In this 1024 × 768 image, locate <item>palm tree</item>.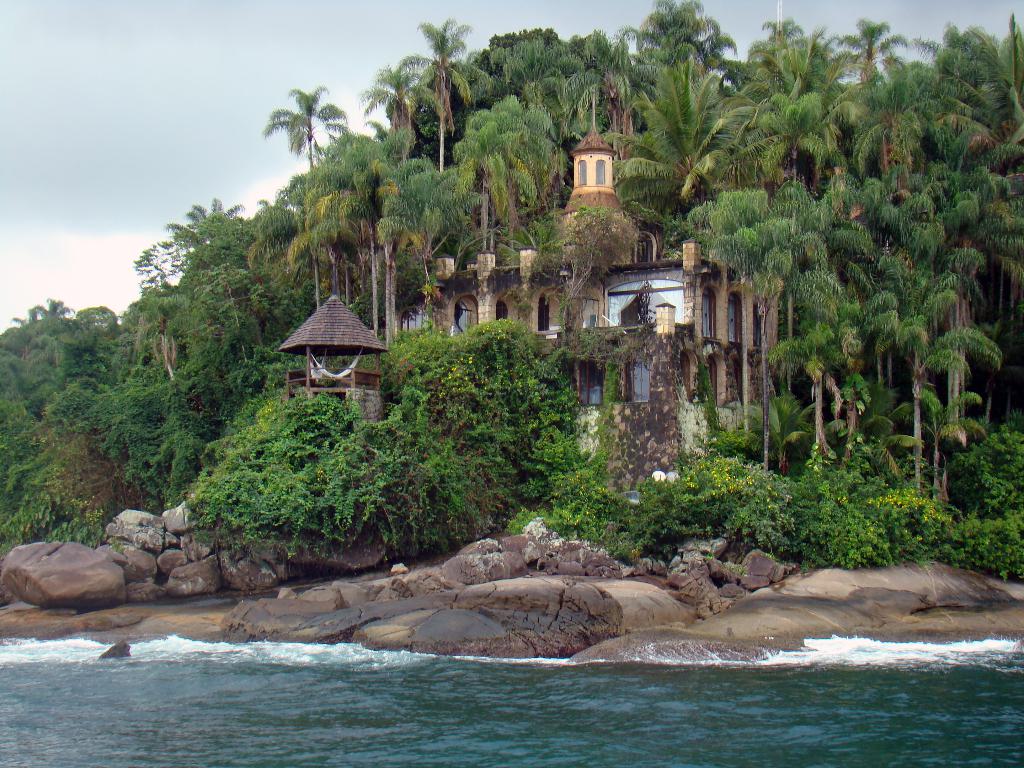
Bounding box: x1=632 y1=72 x2=723 y2=192.
